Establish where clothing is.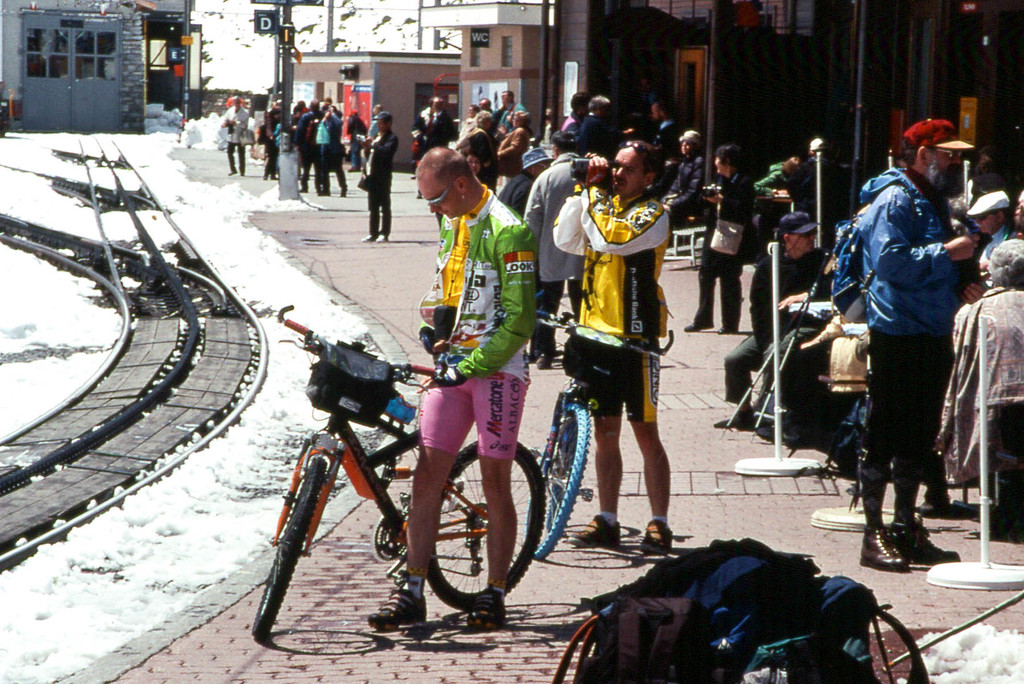
Established at (292, 108, 320, 175).
